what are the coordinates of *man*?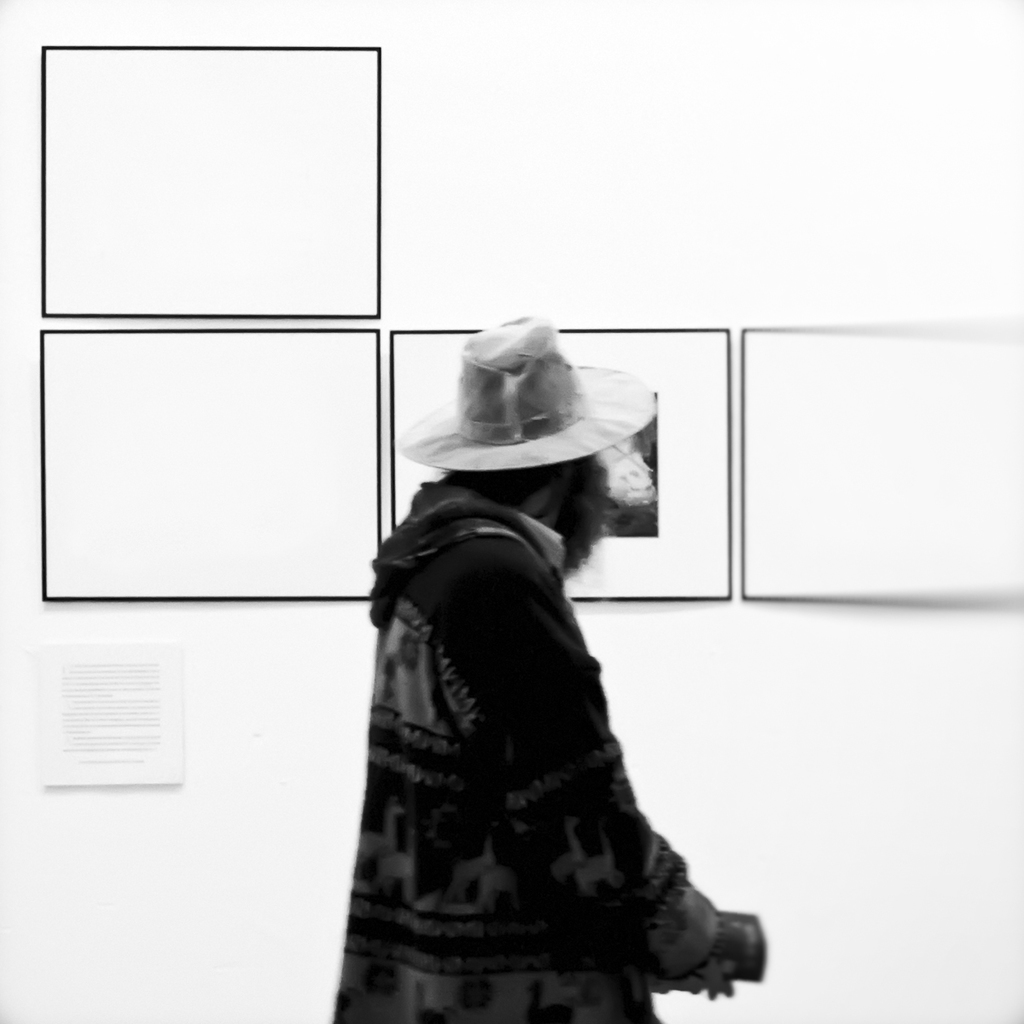
bbox(330, 352, 745, 966).
